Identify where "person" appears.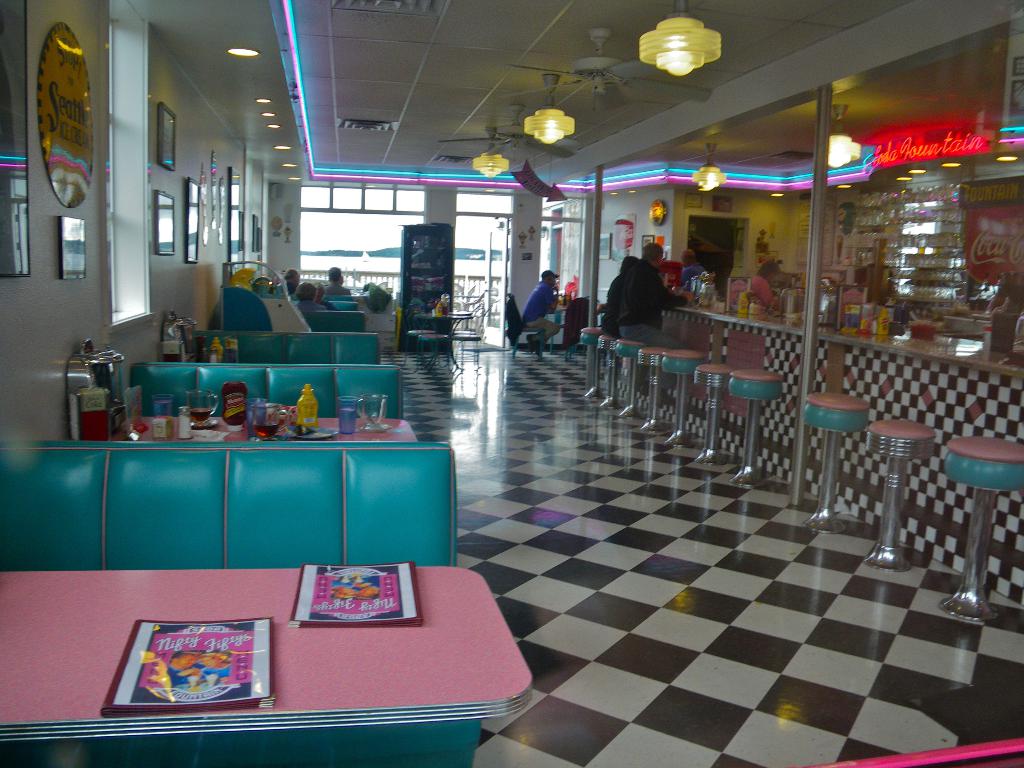
Appears at [516, 266, 571, 349].
